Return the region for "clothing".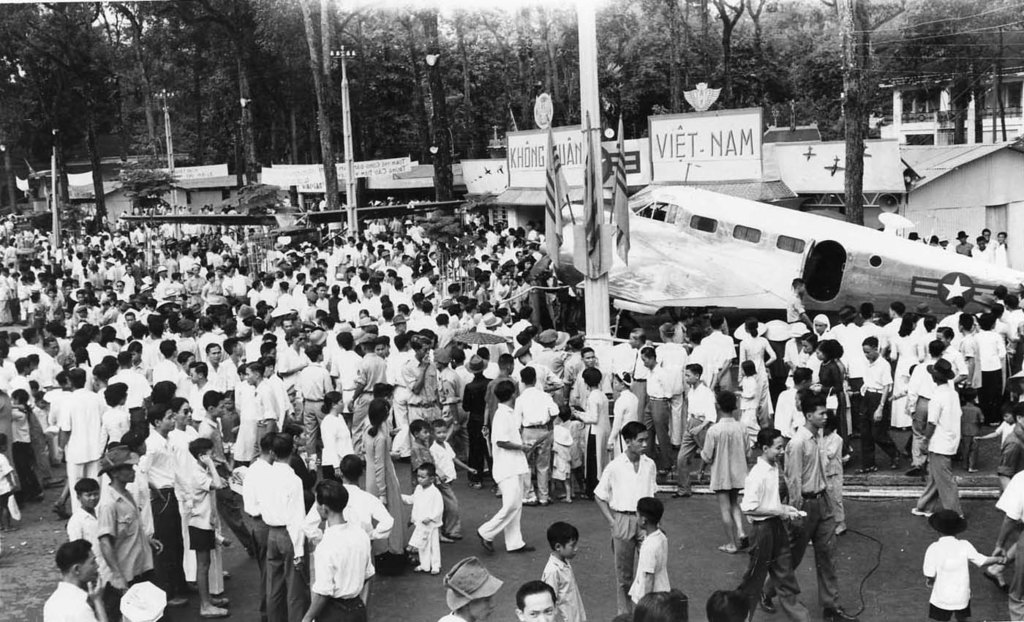
<box>283,358,339,461</box>.
